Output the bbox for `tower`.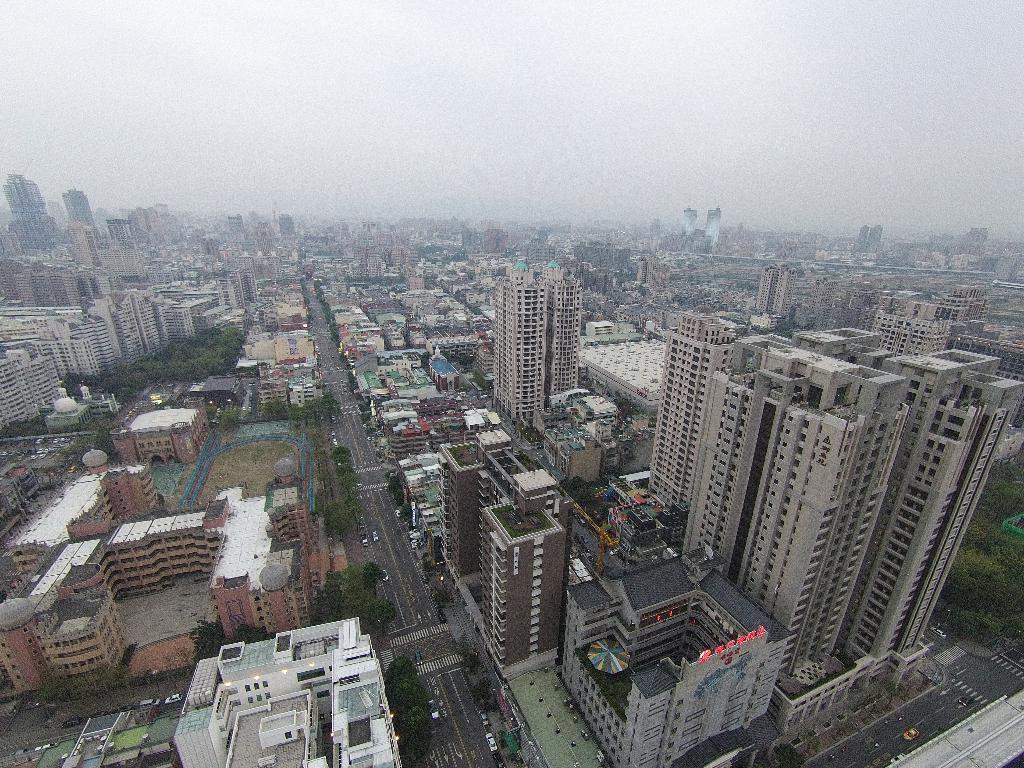
634, 296, 1023, 698.
